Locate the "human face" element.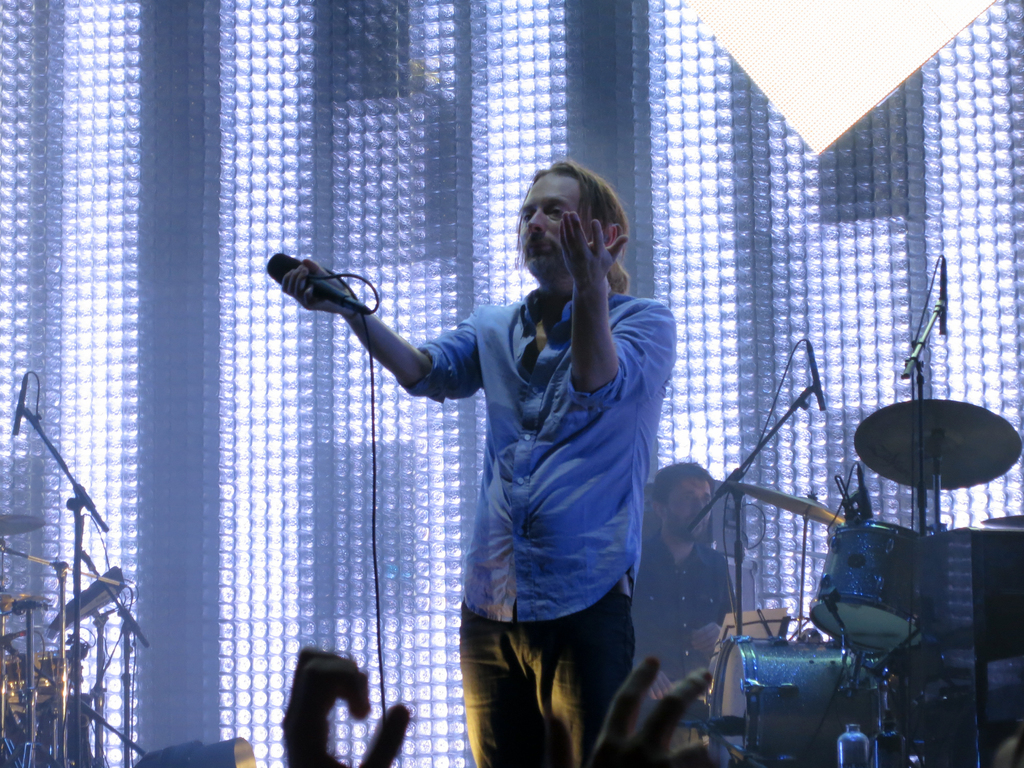
Element bbox: BBox(515, 173, 578, 269).
